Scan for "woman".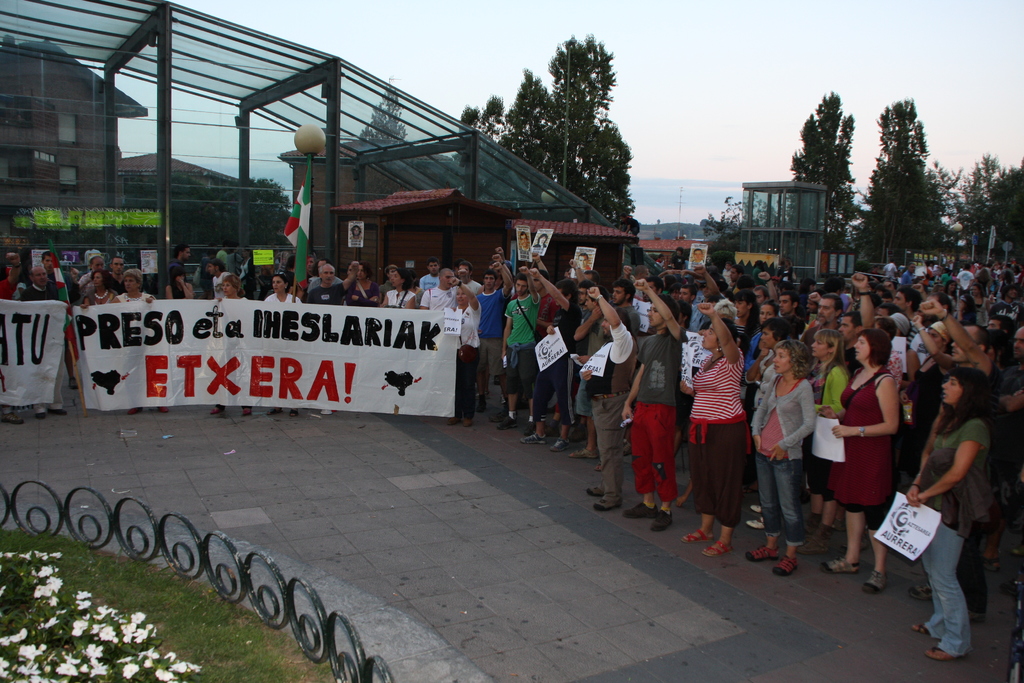
Scan result: 748 344 817 576.
